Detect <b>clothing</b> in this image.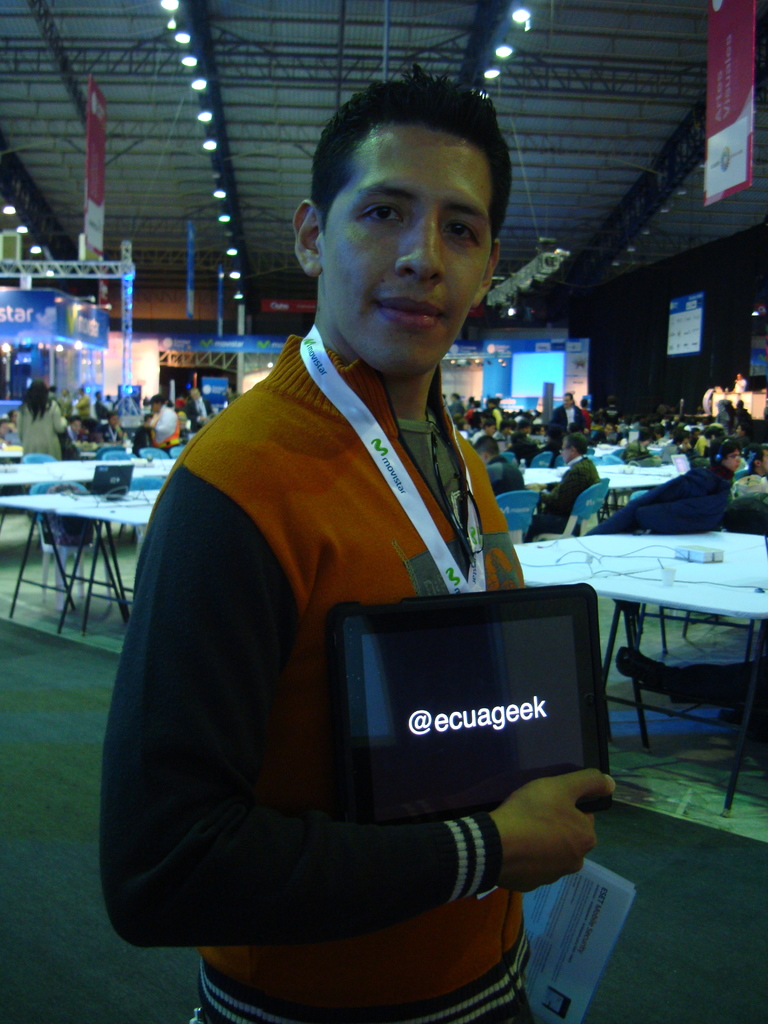
Detection: Rect(107, 397, 114, 417).
